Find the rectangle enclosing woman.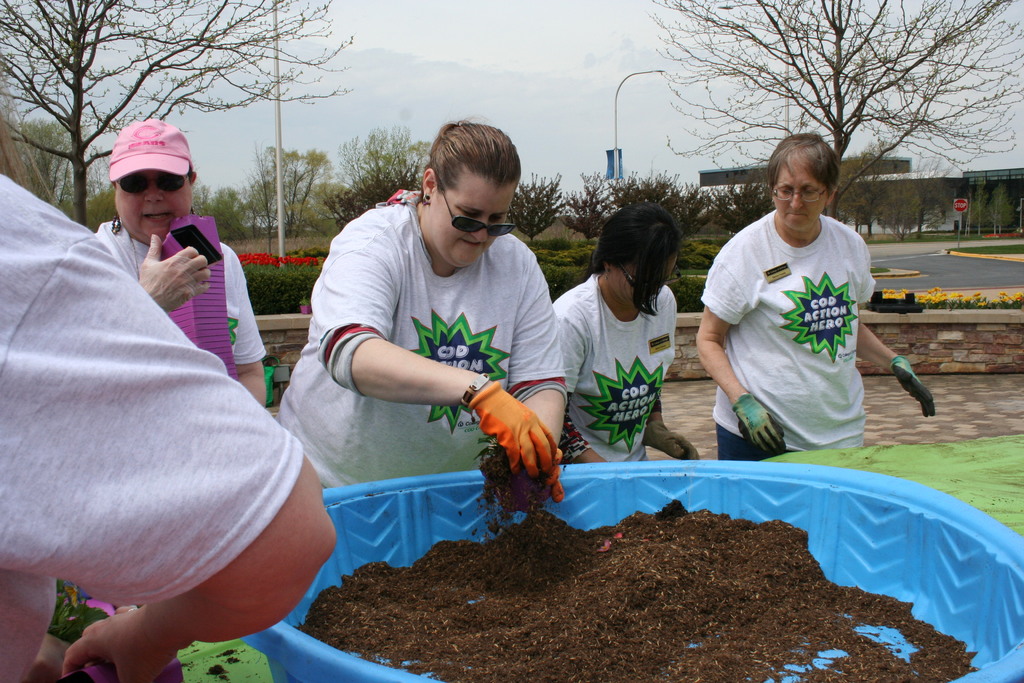
bbox=(557, 213, 708, 456).
